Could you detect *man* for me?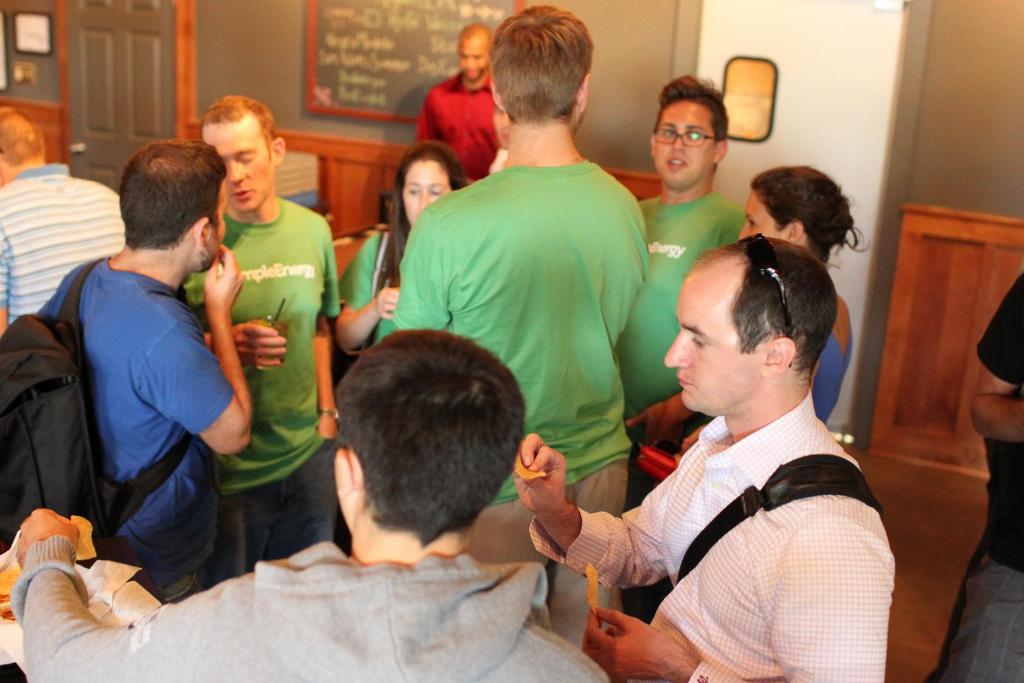
Detection result: crop(30, 129, 254, 639).
